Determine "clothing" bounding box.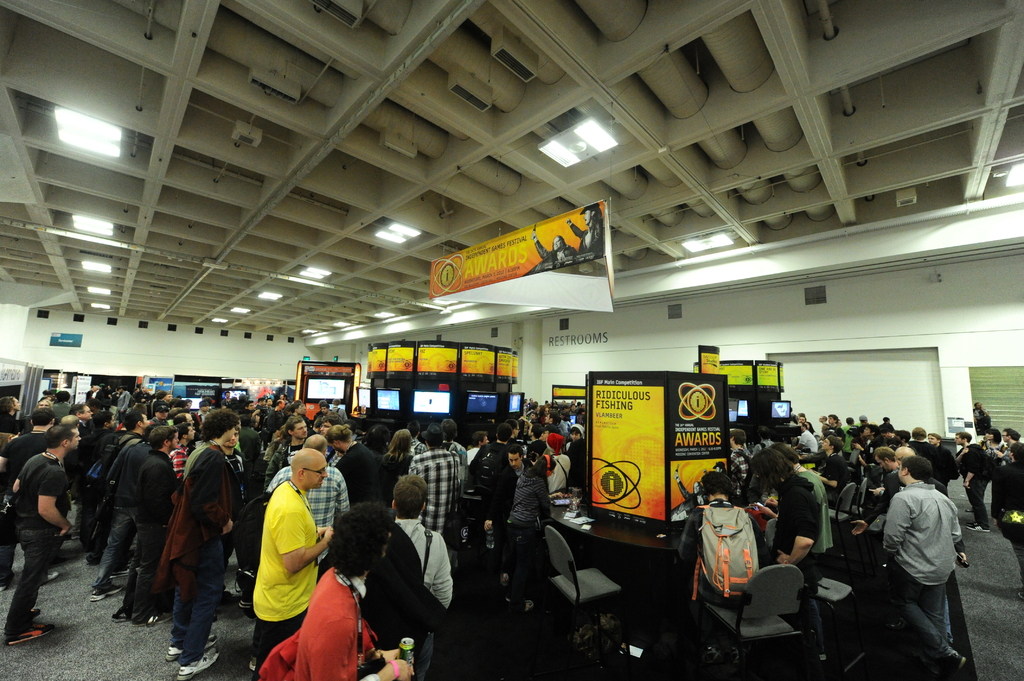
Determined: [857, 472, 898, 520].
